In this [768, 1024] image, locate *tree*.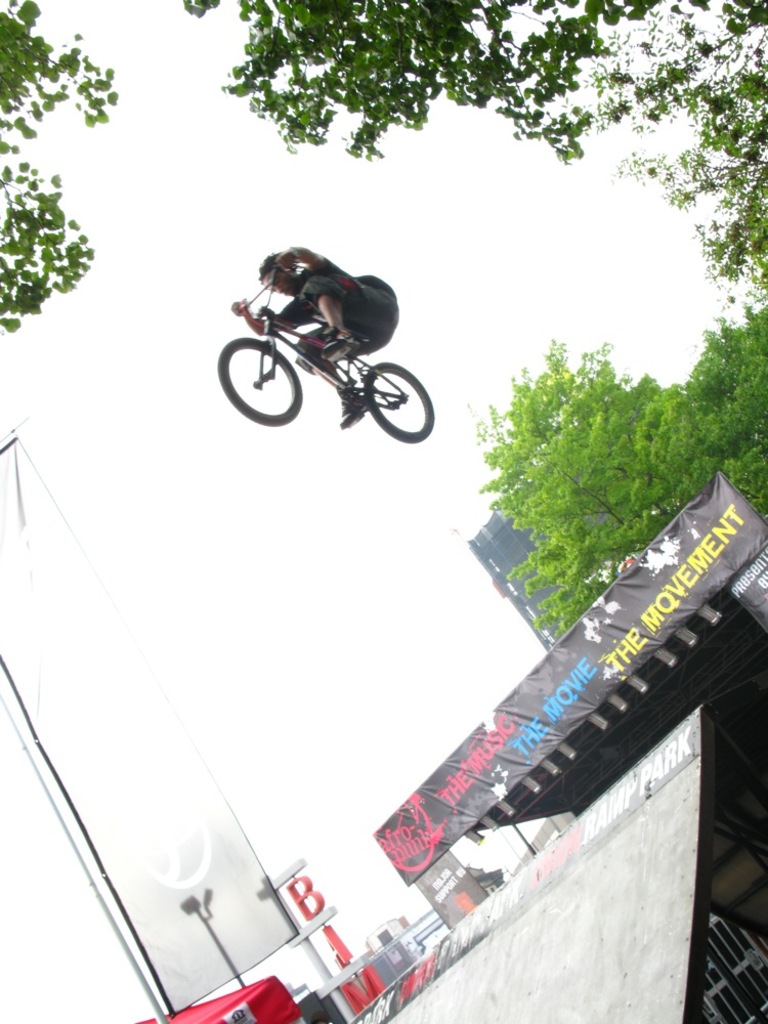
Bounding box: {"x1": 674, "y1": 294, "x2": 767, "y2": 517}.
